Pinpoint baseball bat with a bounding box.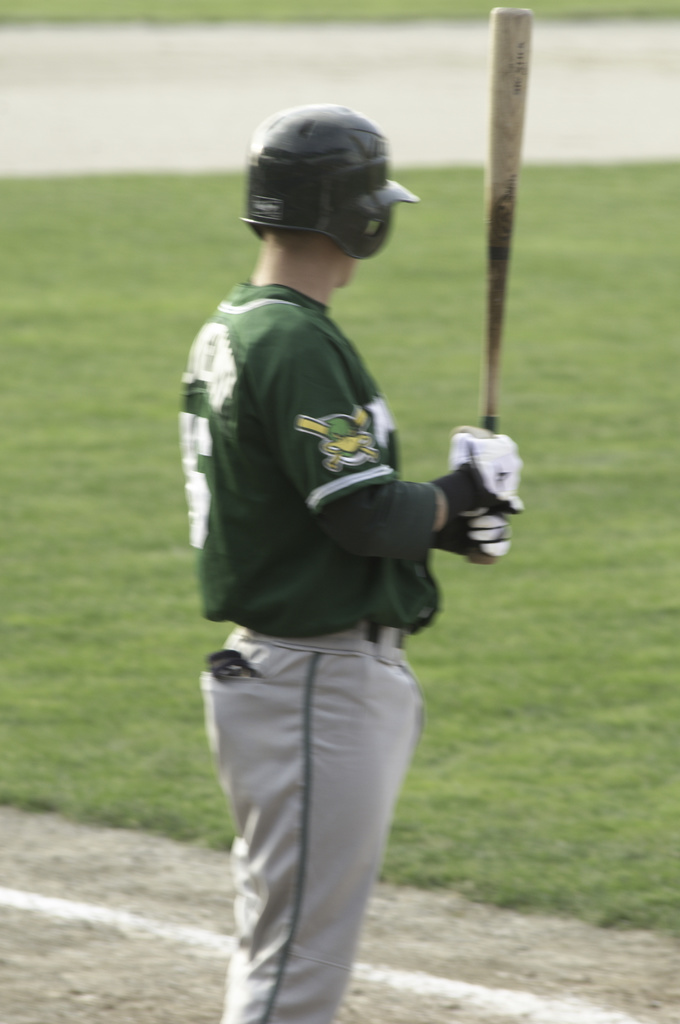
[466, 3, 536, 562].
